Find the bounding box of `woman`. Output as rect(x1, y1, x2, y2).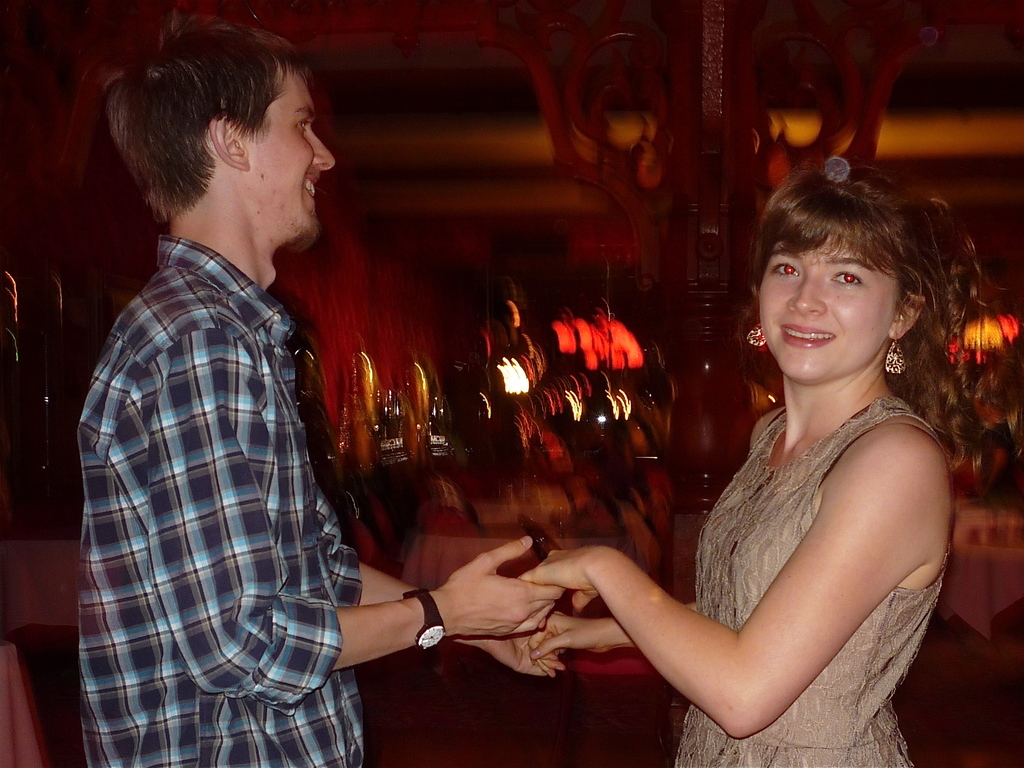
rect(515, 148, 944, 767).
